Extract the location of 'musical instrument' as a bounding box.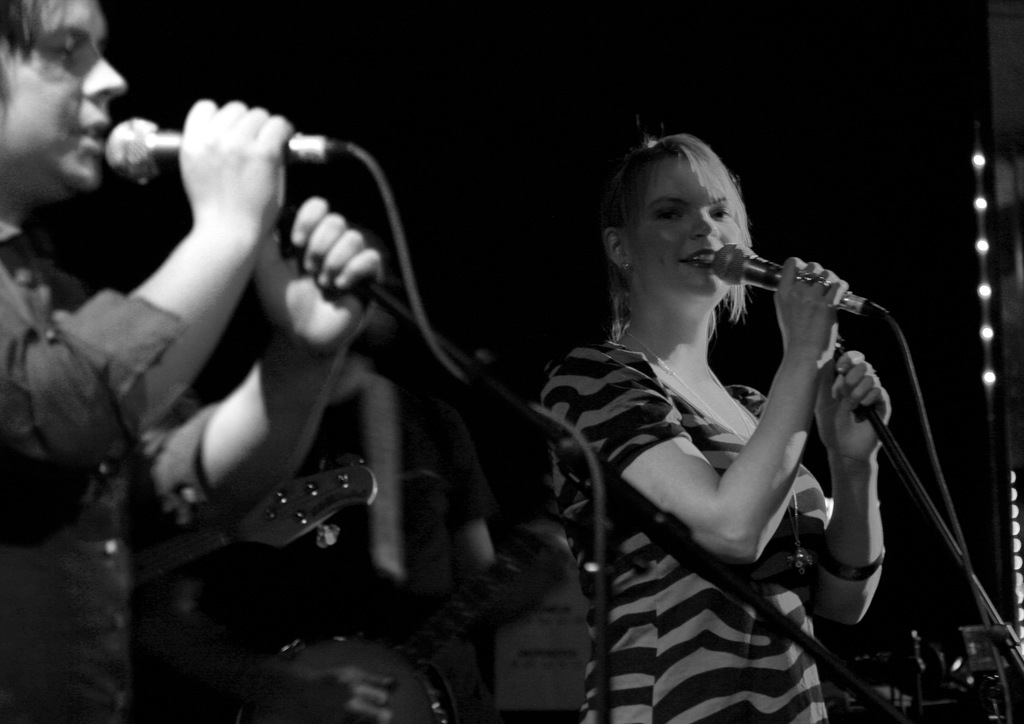
282,628,484,723.
